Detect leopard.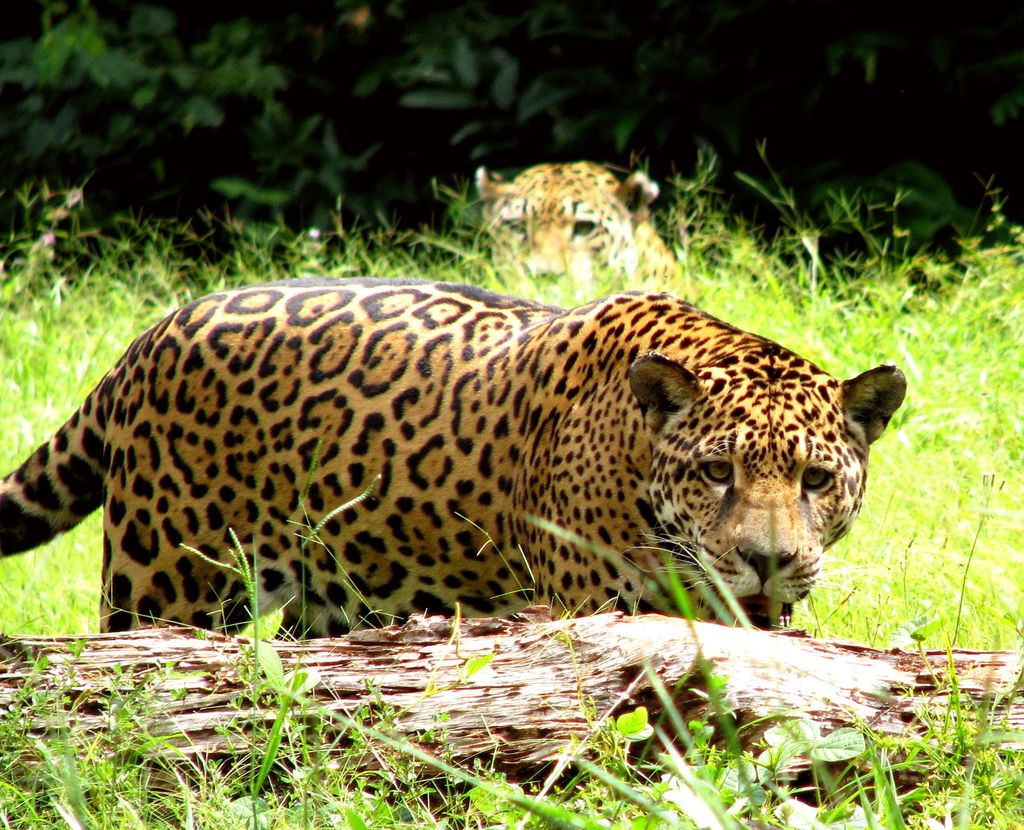
Detected at <box>478,164,680,308</box>.
